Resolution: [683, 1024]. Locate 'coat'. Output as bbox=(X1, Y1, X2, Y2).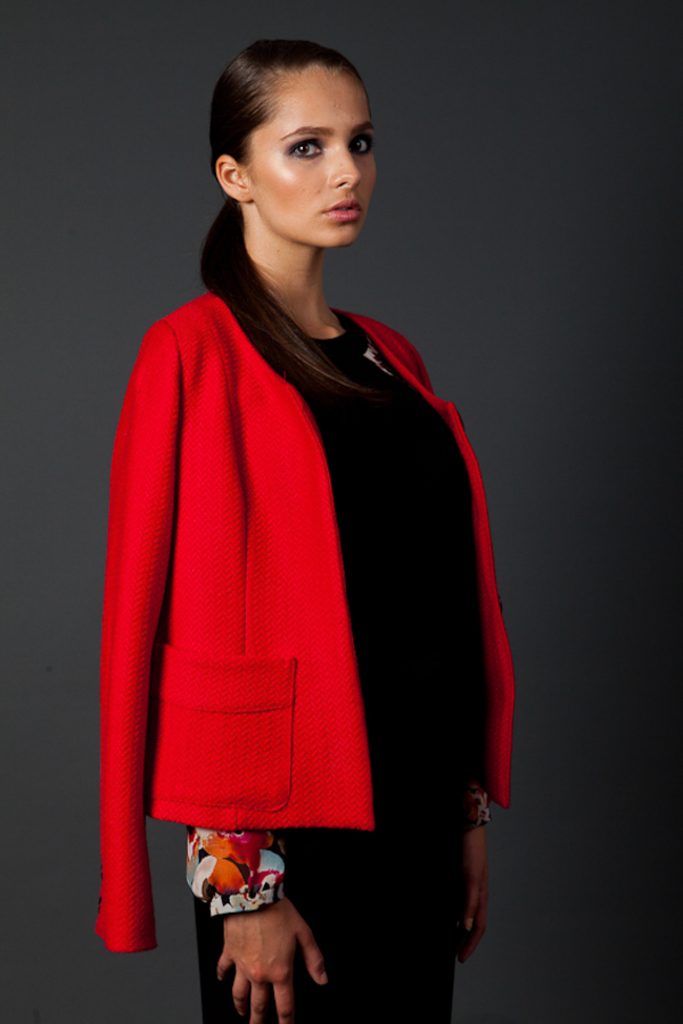
bbox=(87, 201, 479, 947).
